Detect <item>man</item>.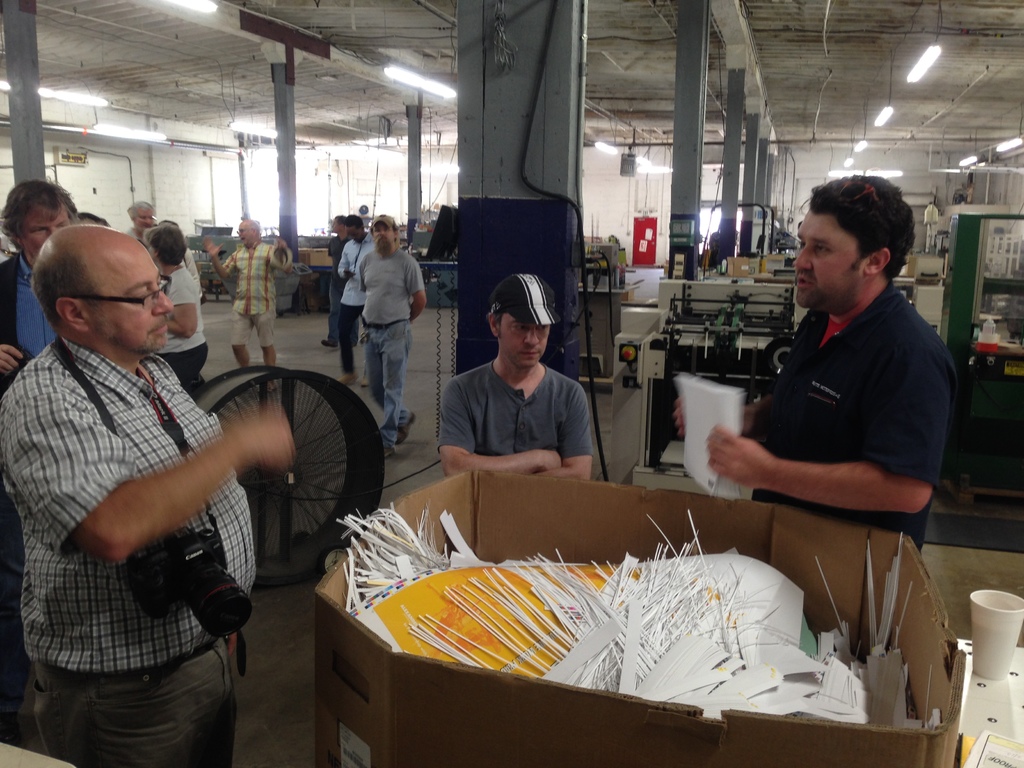
Detected at select_region(0, 180, 82, 388).
